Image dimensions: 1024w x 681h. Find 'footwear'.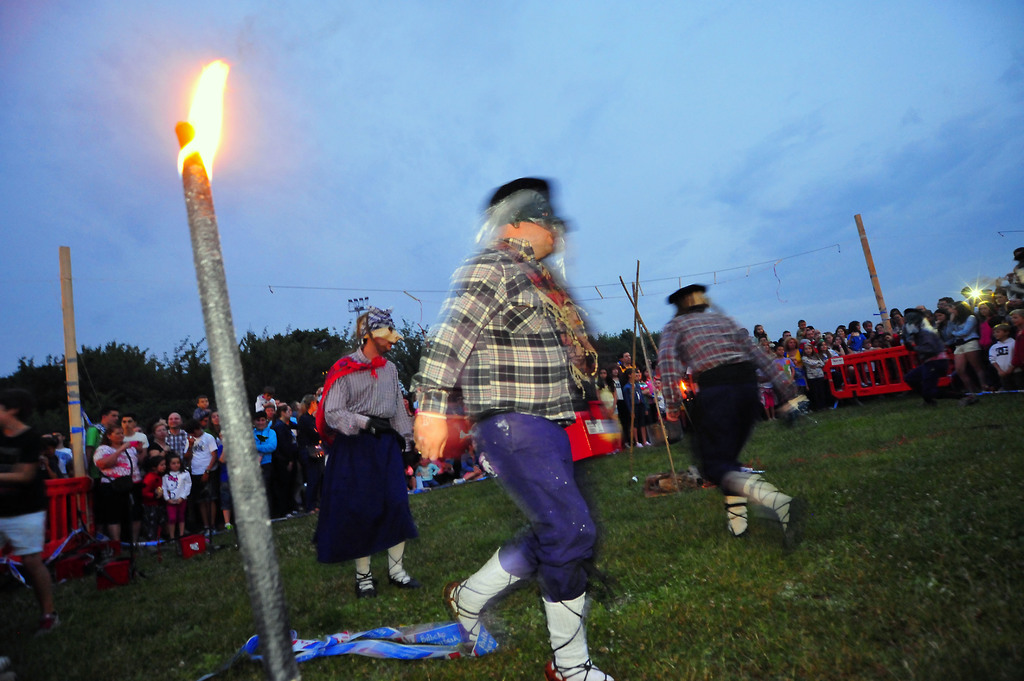
(left=353, top=553, right=375, bottom=599).
